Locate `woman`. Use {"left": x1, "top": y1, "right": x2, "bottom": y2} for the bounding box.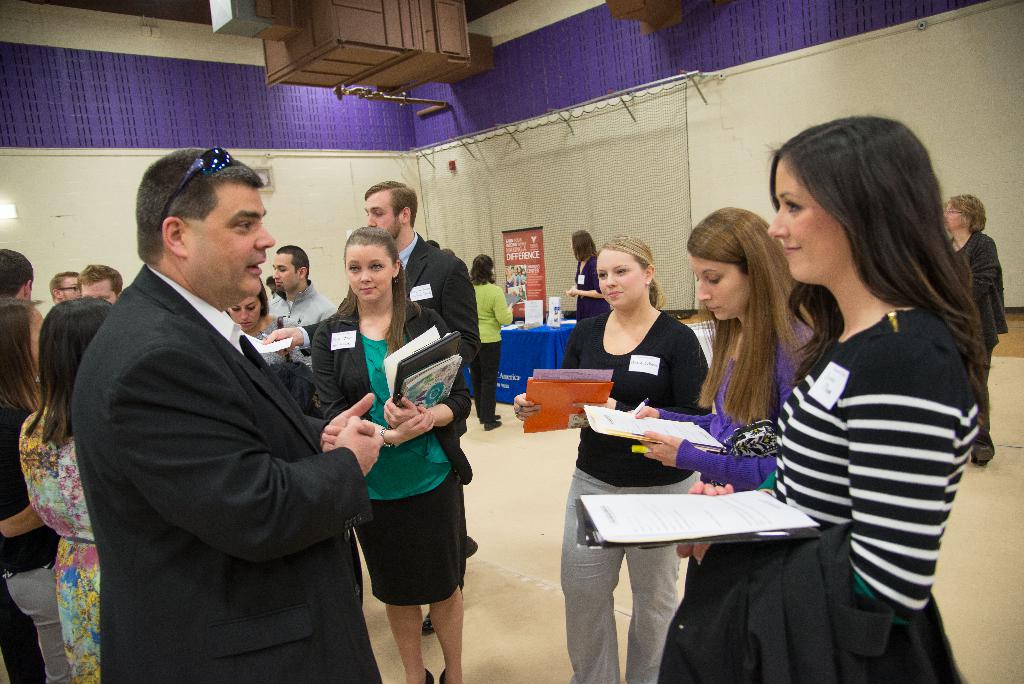
{"left": 633, "top": 207, "right": 823, "bottom": 683}.
